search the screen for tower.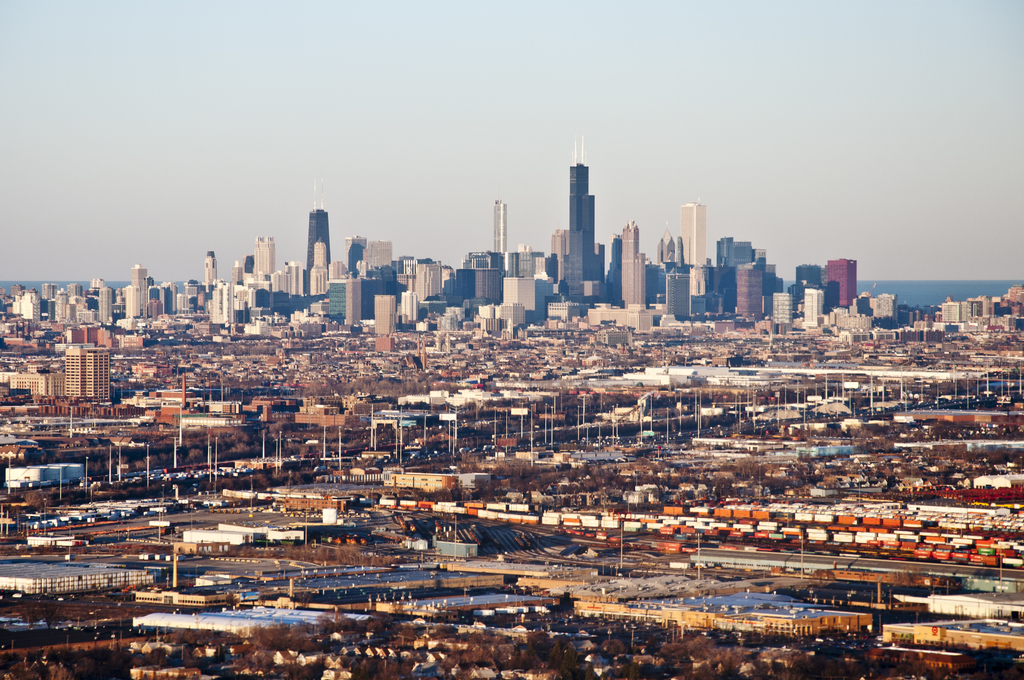
Found at crop(310, 240, 328, 296).
